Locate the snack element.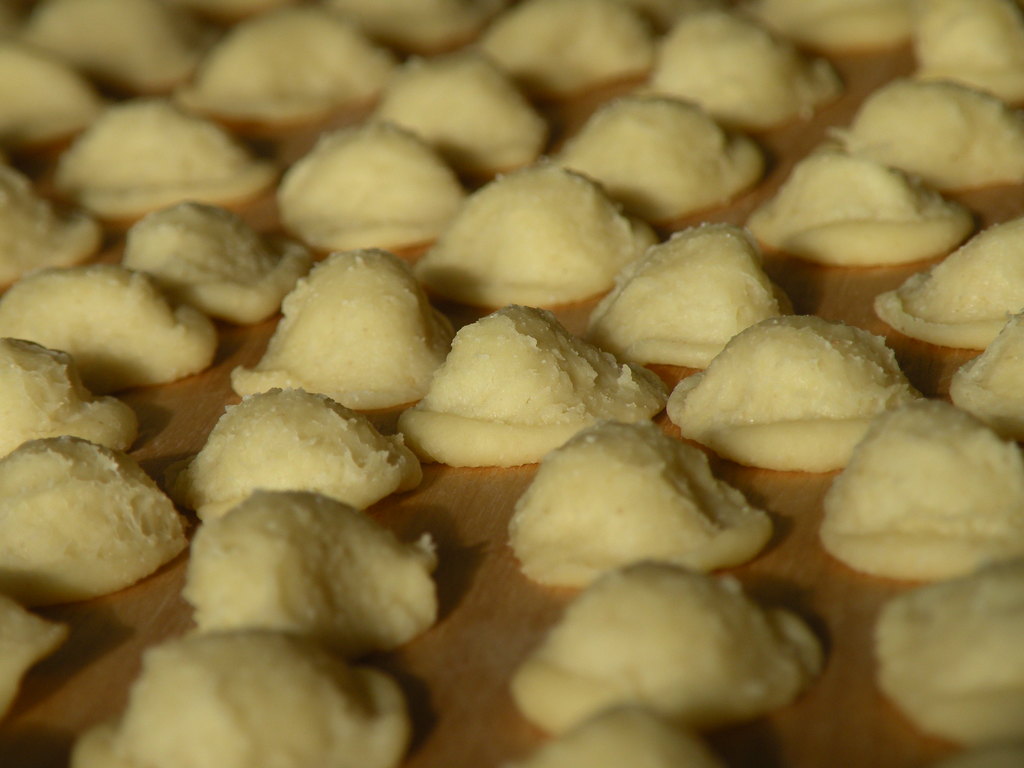
Element bbox: box=[551, 91, 794, 214].
